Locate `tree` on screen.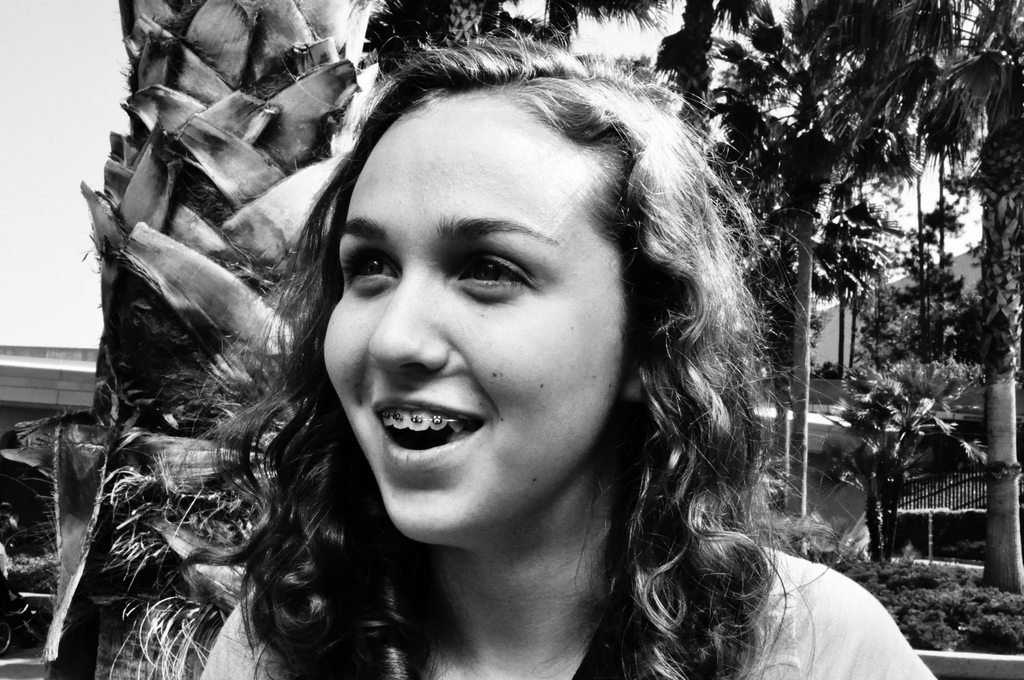
On screen at Rect(815, 193, 901, 380).
